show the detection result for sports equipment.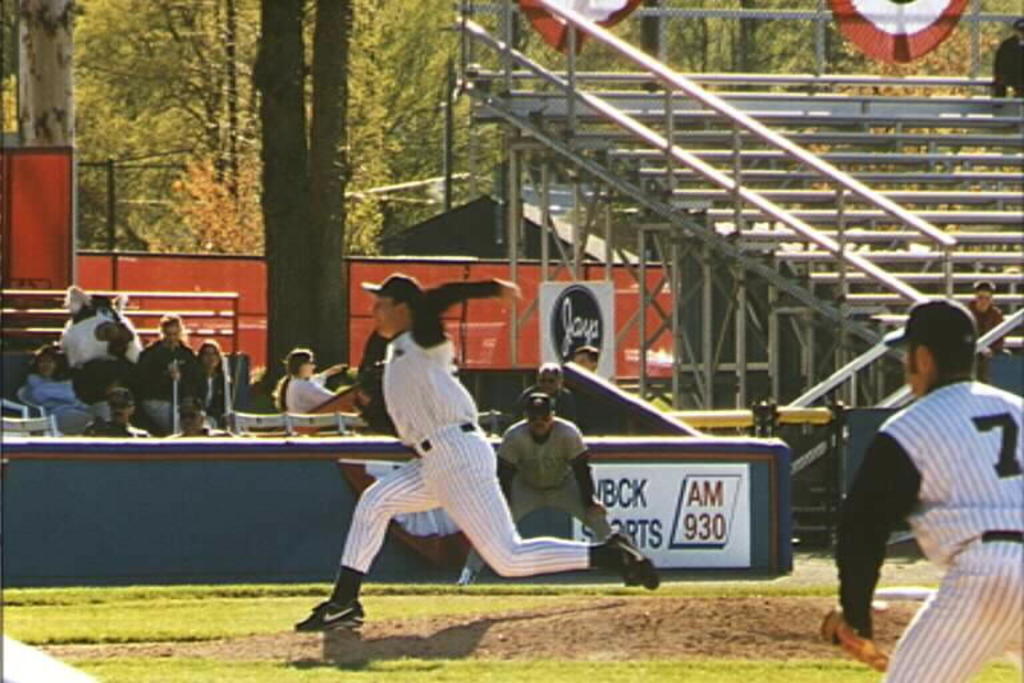
(295, 602, 365, 635).
